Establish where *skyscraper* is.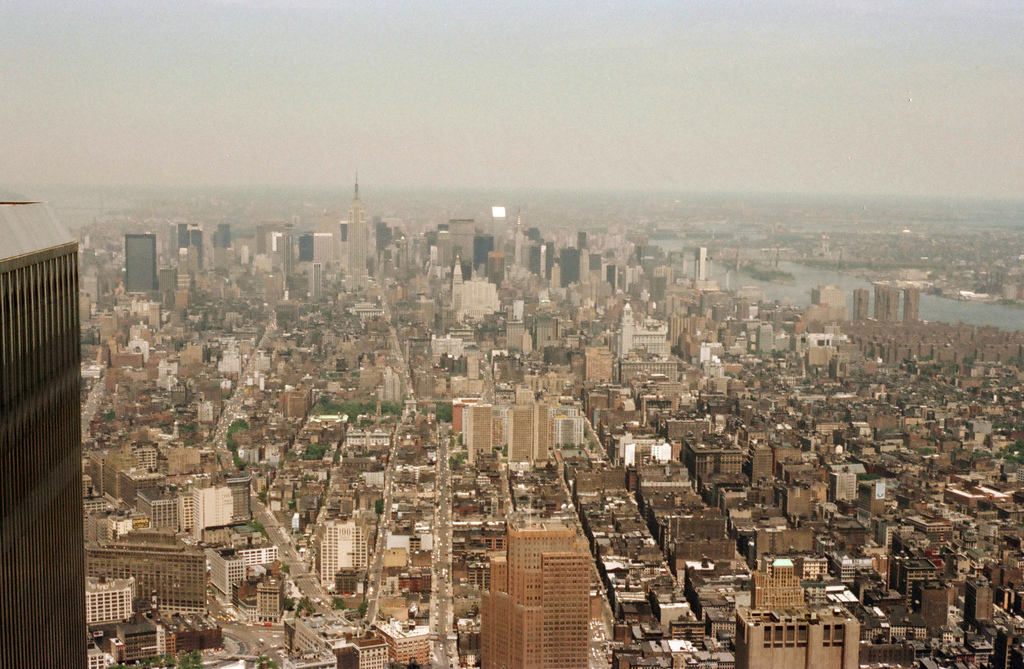
Established at (x1=535, y1=399, x2=554, y2=467).
